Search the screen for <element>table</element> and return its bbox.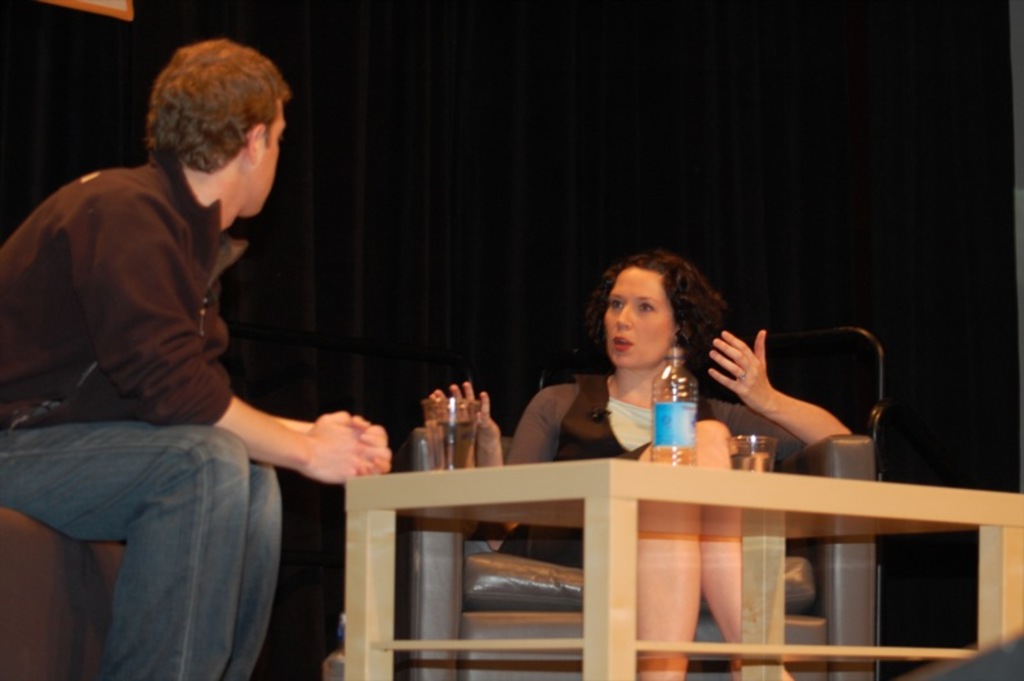
Found: Rect(342, 456, 1023, 680).
